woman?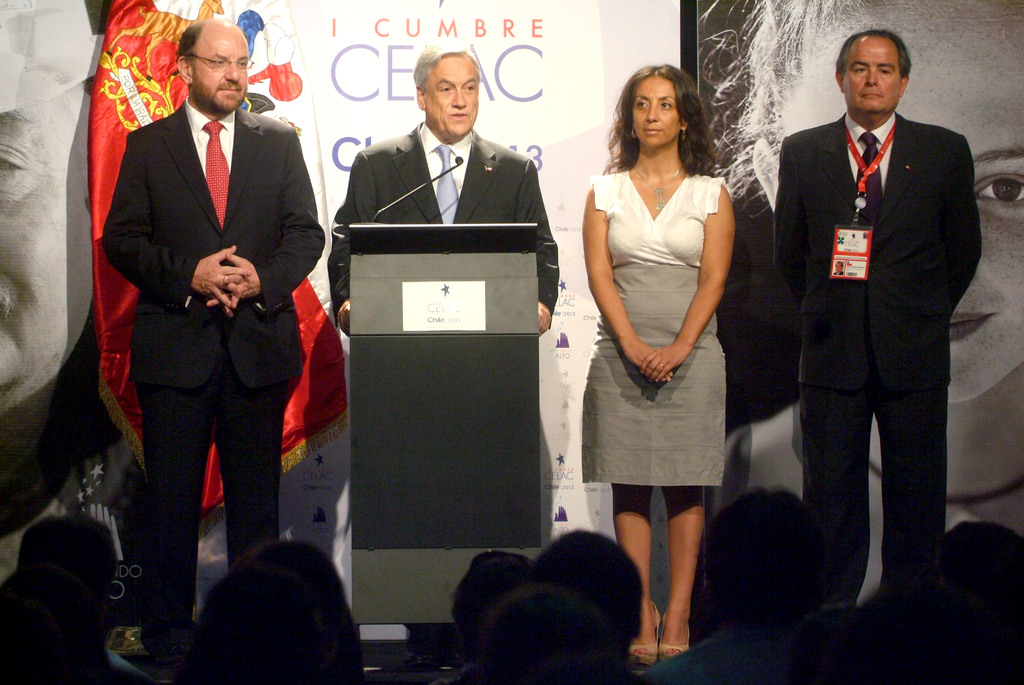
577,60,754,586
